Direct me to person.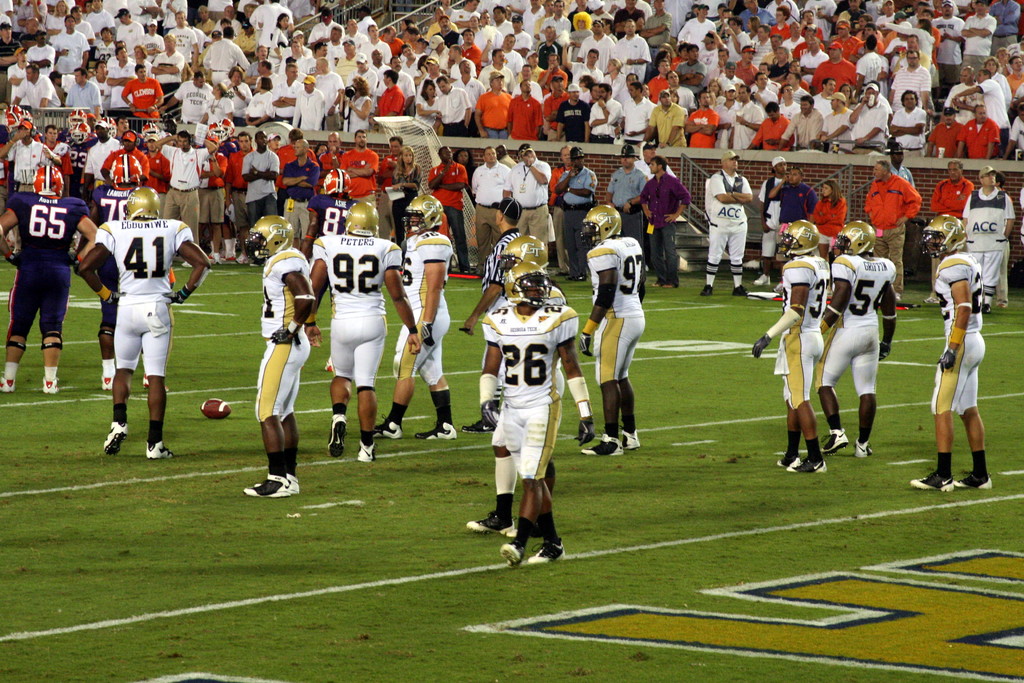
Direction: {"left": 468, "top": 237, "right": 568, "bottom": 538}.
